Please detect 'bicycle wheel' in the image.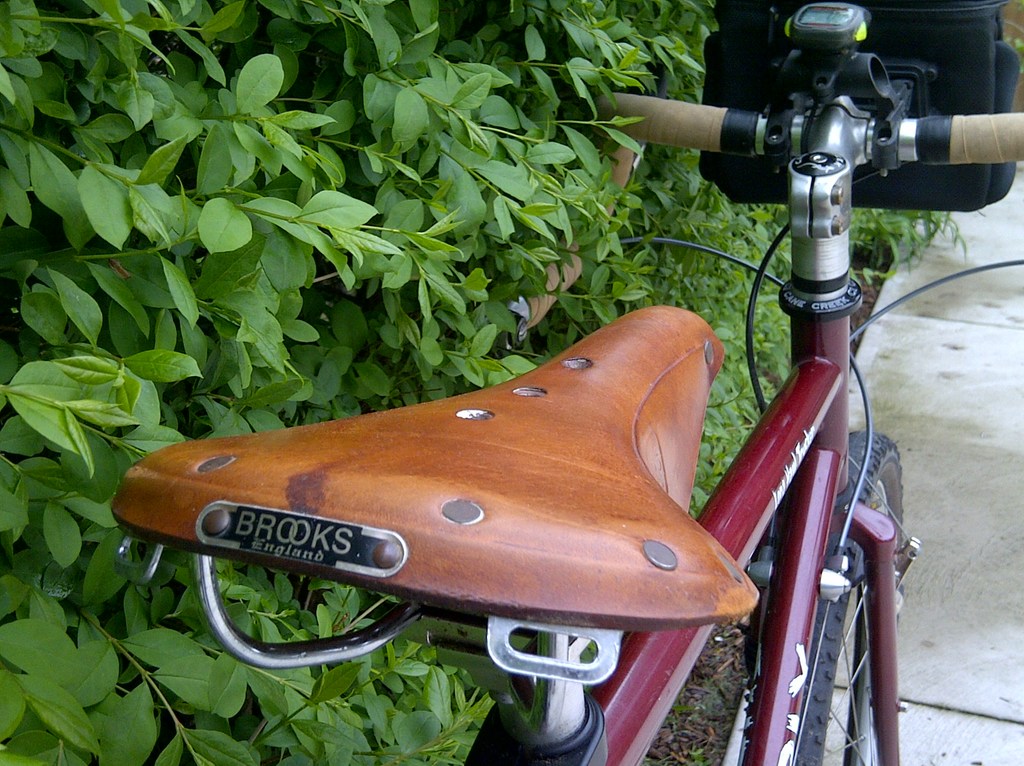
box=[747, 427, 905, 765].
